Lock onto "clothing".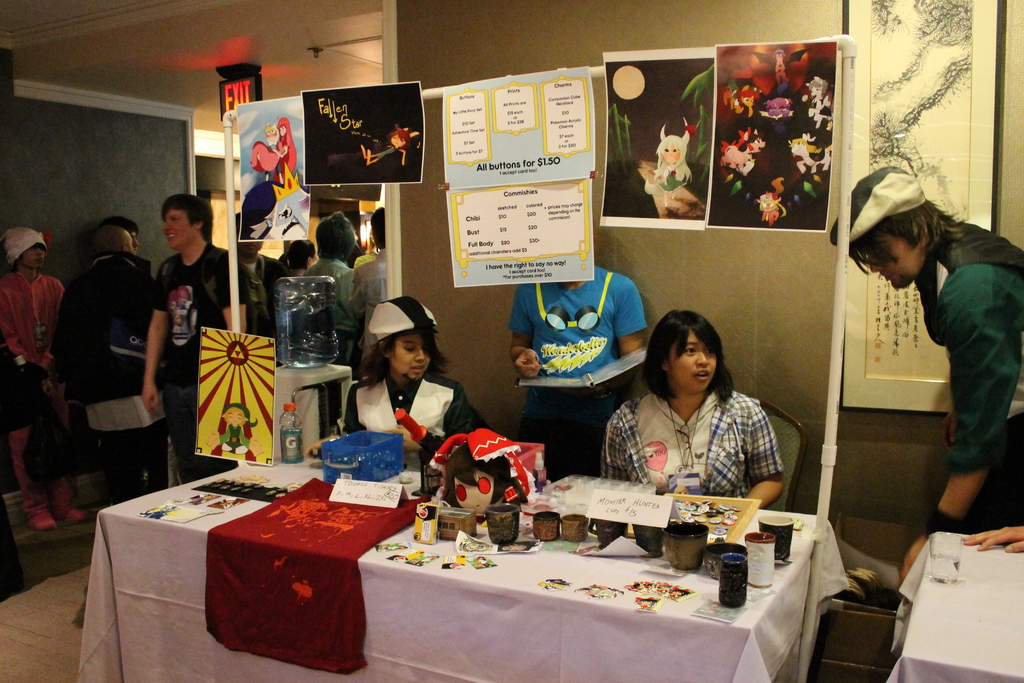
Locked: 159:381:233:484.
